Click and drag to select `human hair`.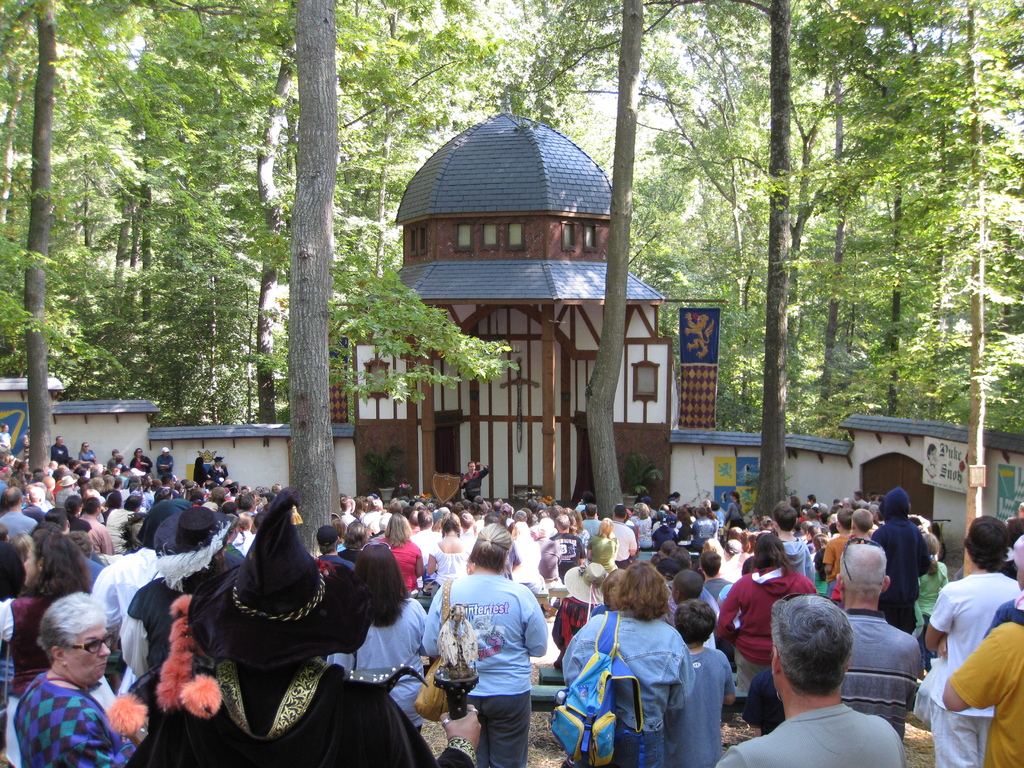
Selection: rect(62, 498, 92, 532).
